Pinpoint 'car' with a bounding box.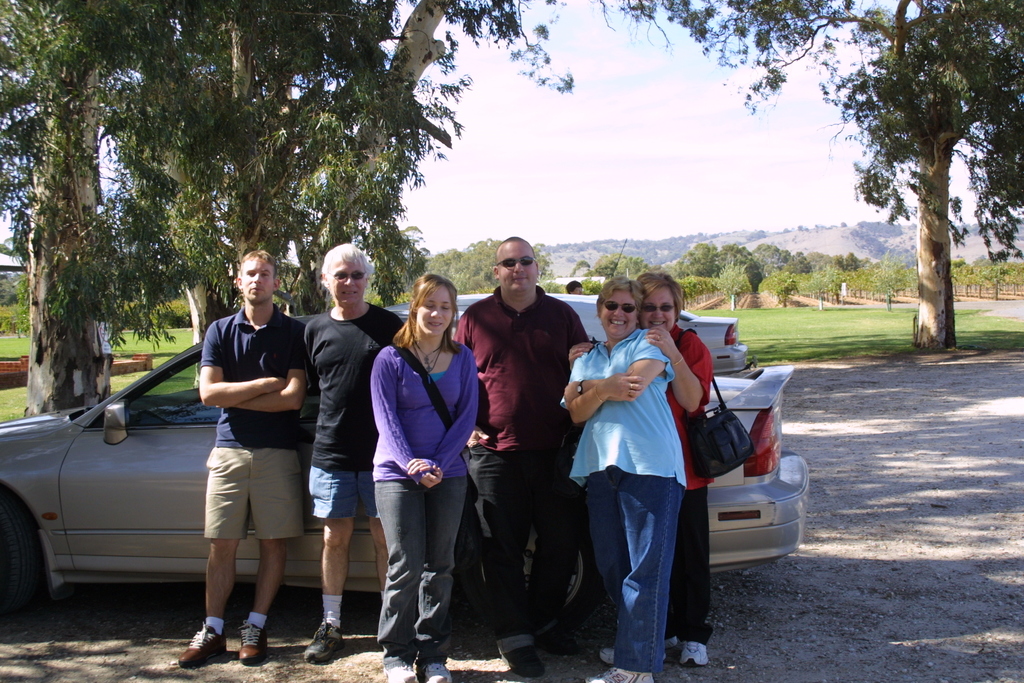
BBox(551, 233, 754, 374).
